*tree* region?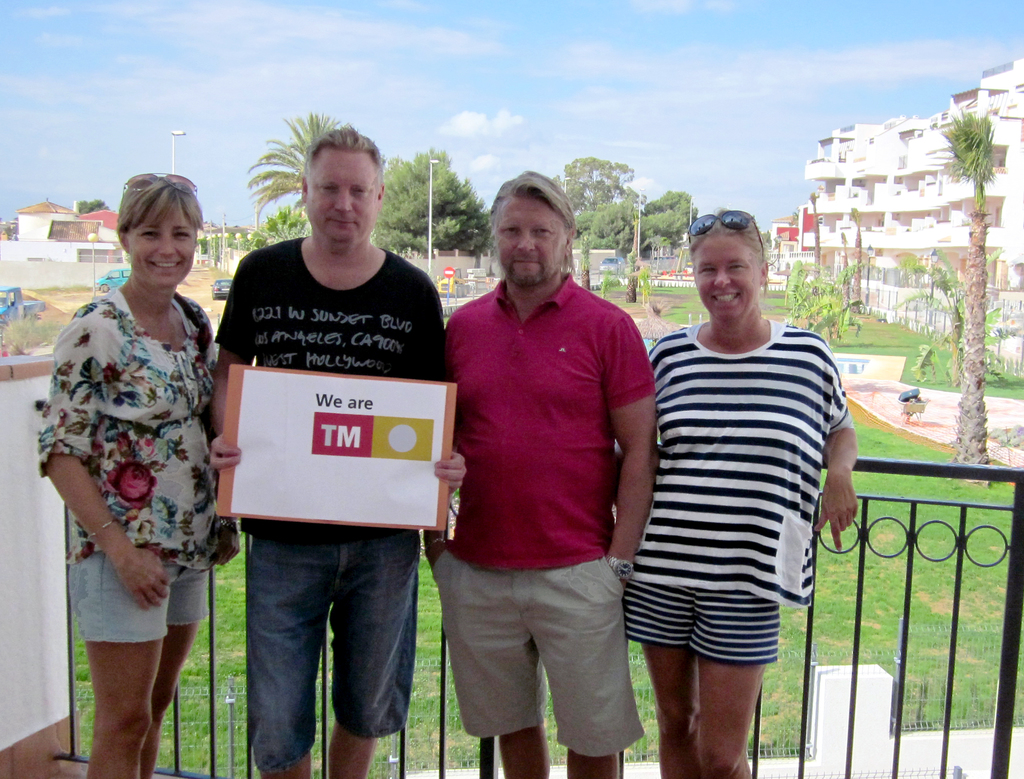
detection(371, 144, 484, 252)
